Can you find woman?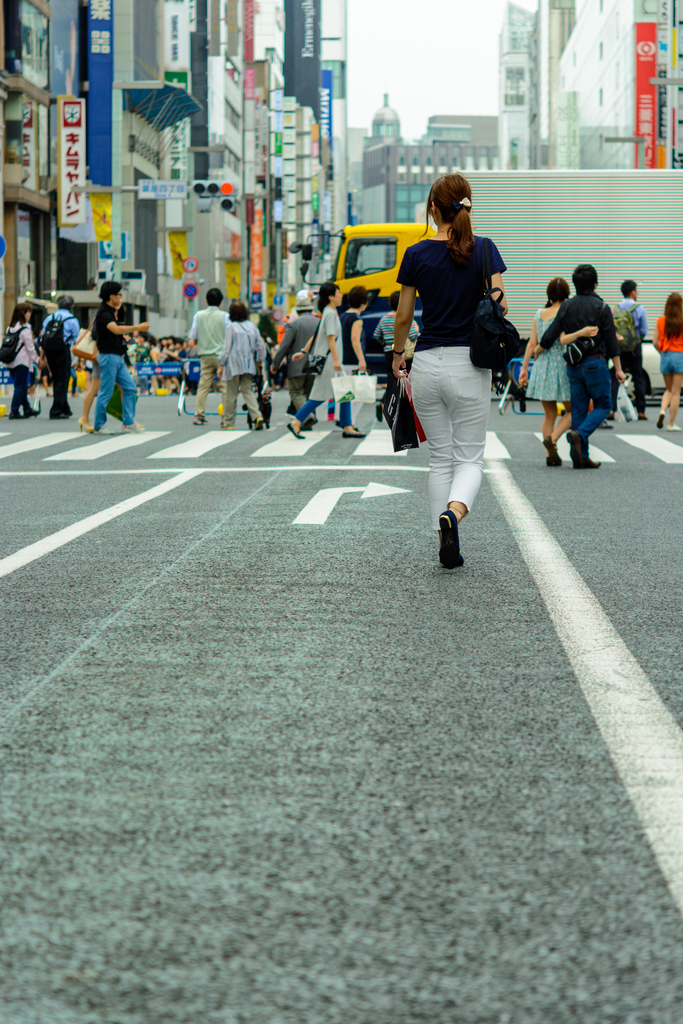
Yes, bounding box: <box>218,300,264,431</box>.
